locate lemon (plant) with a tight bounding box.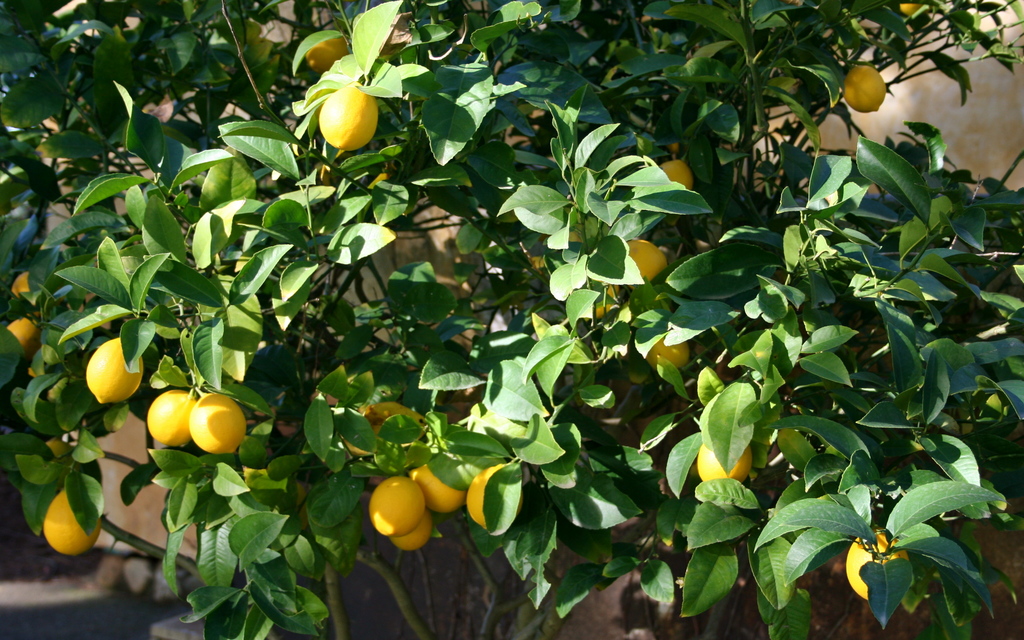
x1=842 y1=530 x2=911 y2=601.
